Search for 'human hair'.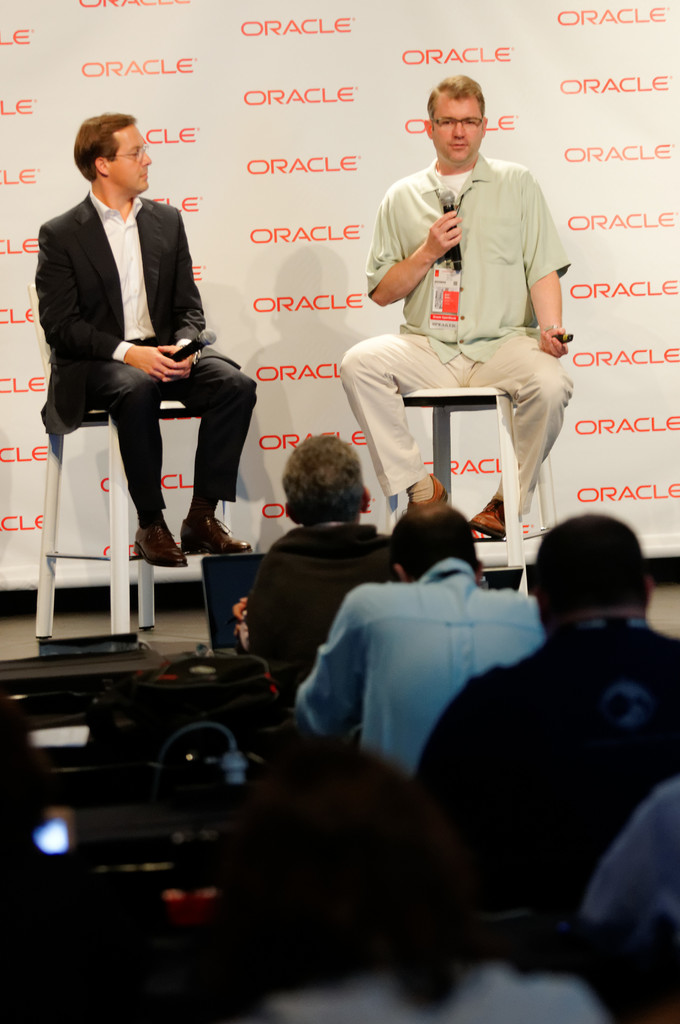
Found at <region>283, 438, 371, 524</region>.
